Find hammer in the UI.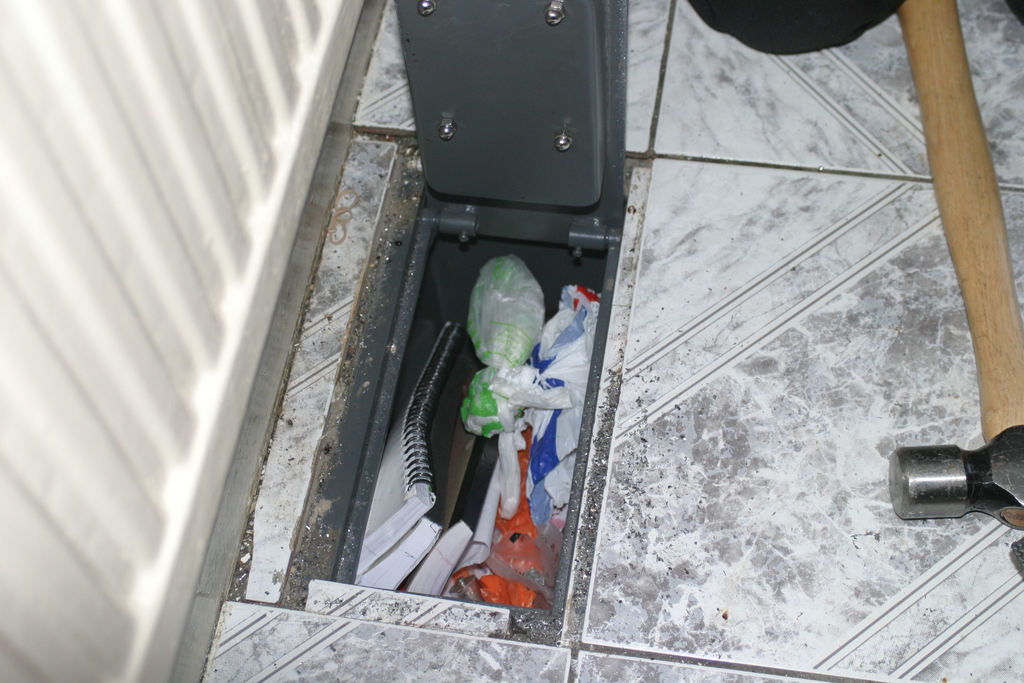
UI element at 868, 423, 1007, 539.
